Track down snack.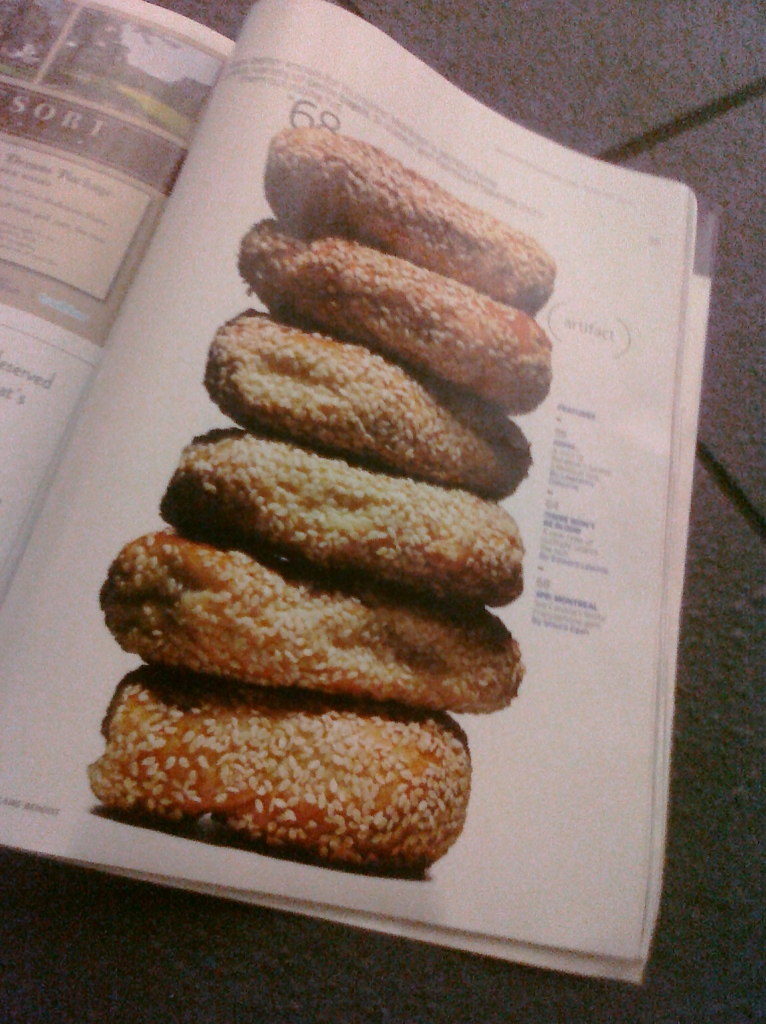
Tracked to Rect(272, 127, 545, 283).
